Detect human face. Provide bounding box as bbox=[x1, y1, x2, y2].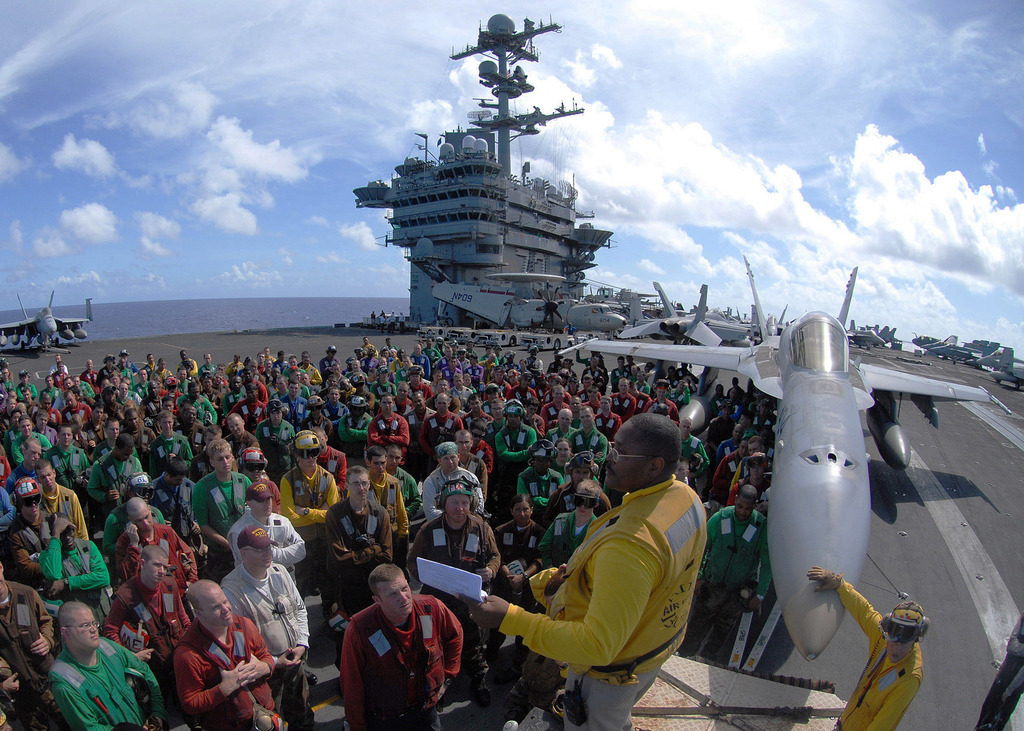
bbox=[139, 369, 147, 382].
